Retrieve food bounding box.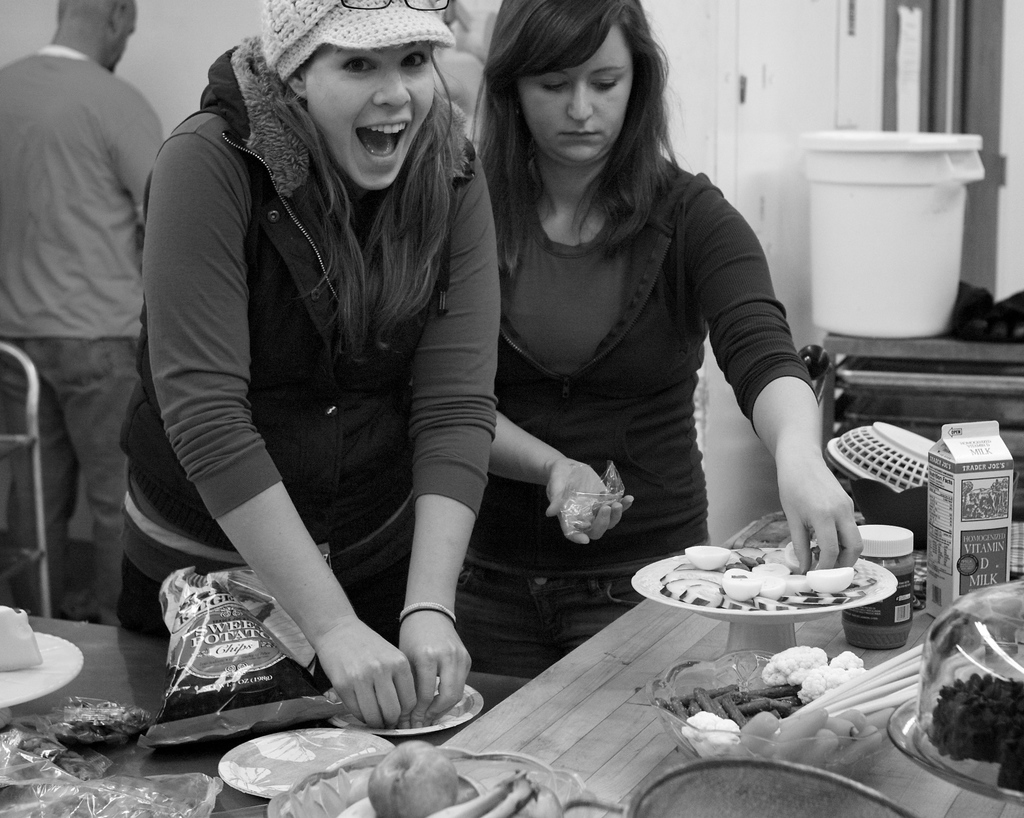
Bounding box: [652,538,876,614].
